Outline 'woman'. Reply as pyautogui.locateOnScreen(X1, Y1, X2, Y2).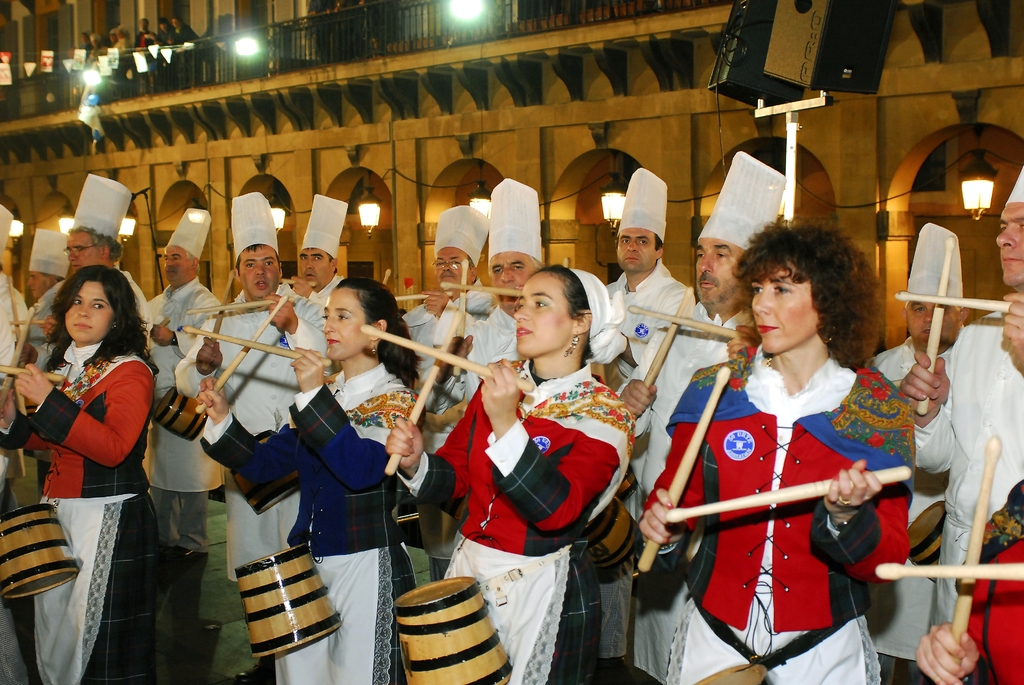
pyautogui.locateOnScreen(11, 244, 163, 650).
